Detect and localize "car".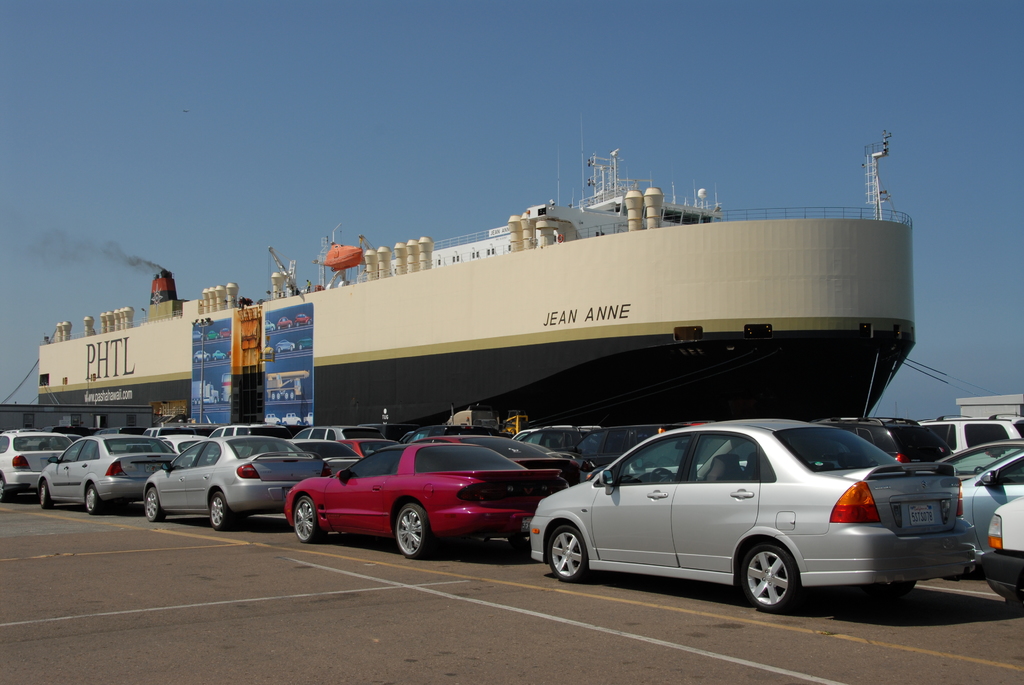
Localized at (147, 436, 330, 522).
